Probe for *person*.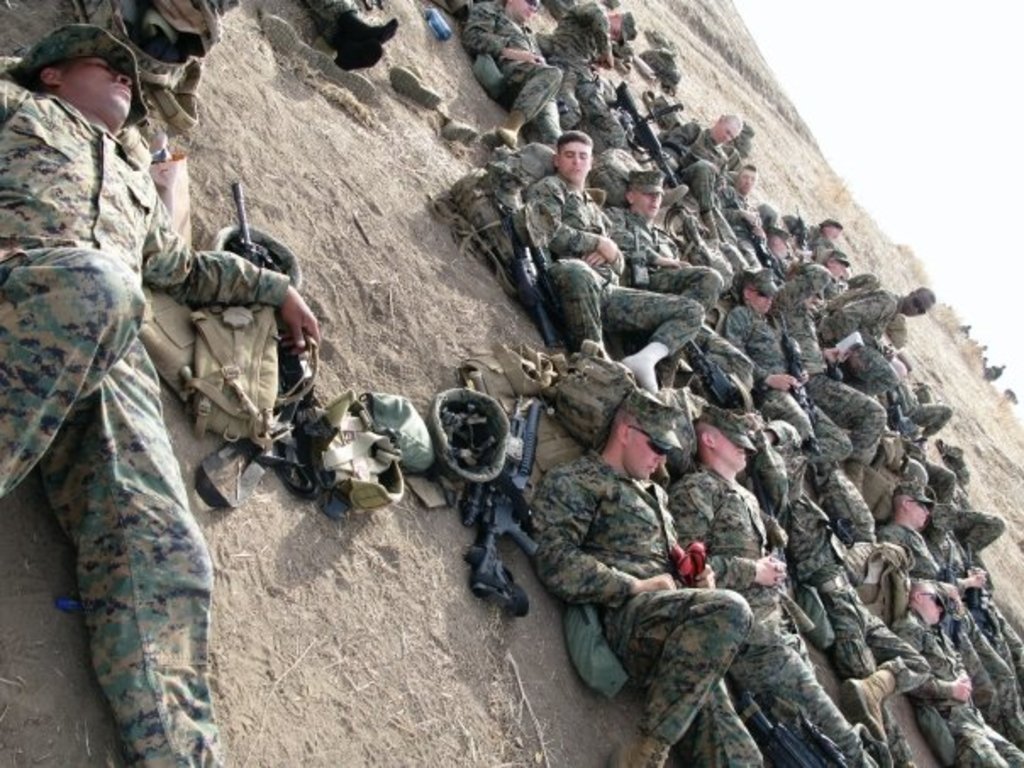
Probe result: BBox(0, 5, 329, 766).
